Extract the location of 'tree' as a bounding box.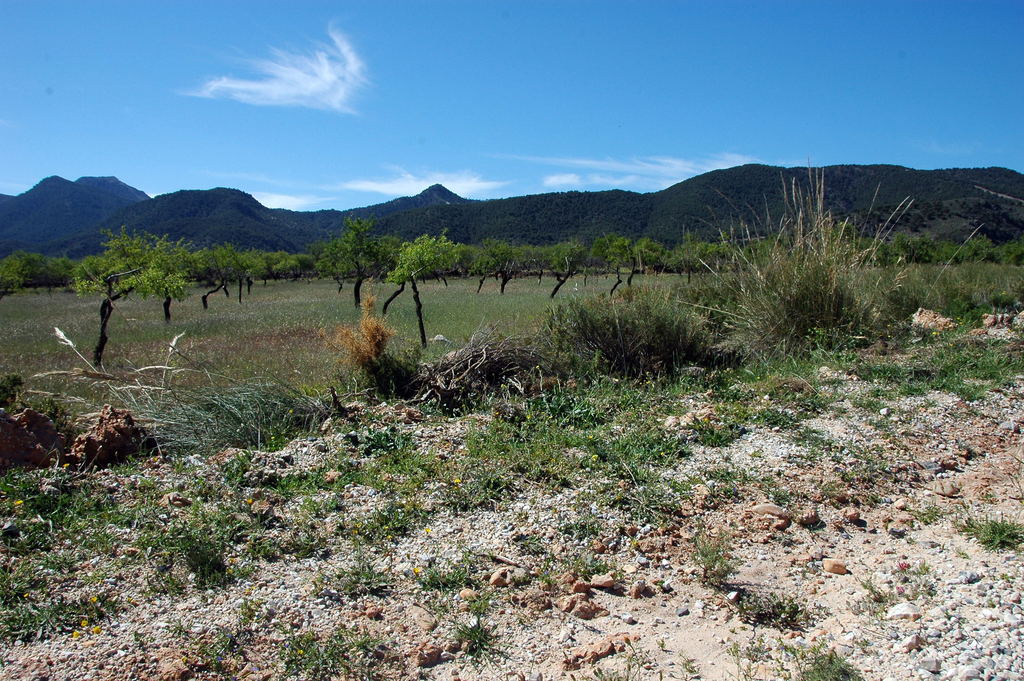
l=0, t=253, r=77, b=285.
